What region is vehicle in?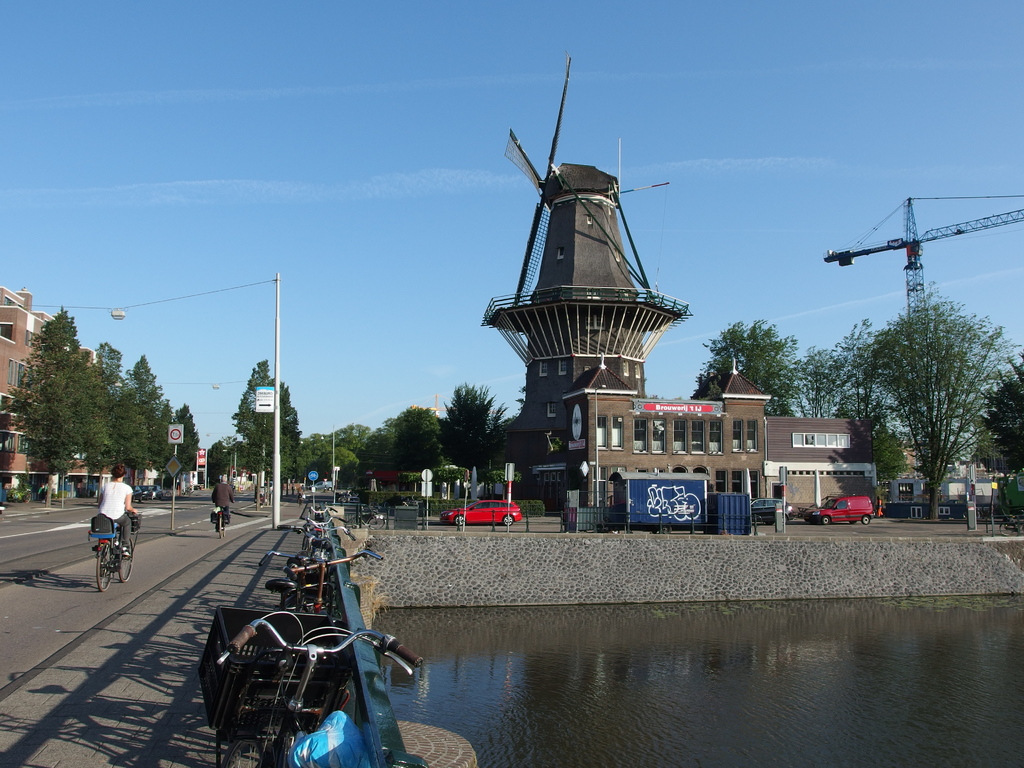
(304, 480, 334, 492).
